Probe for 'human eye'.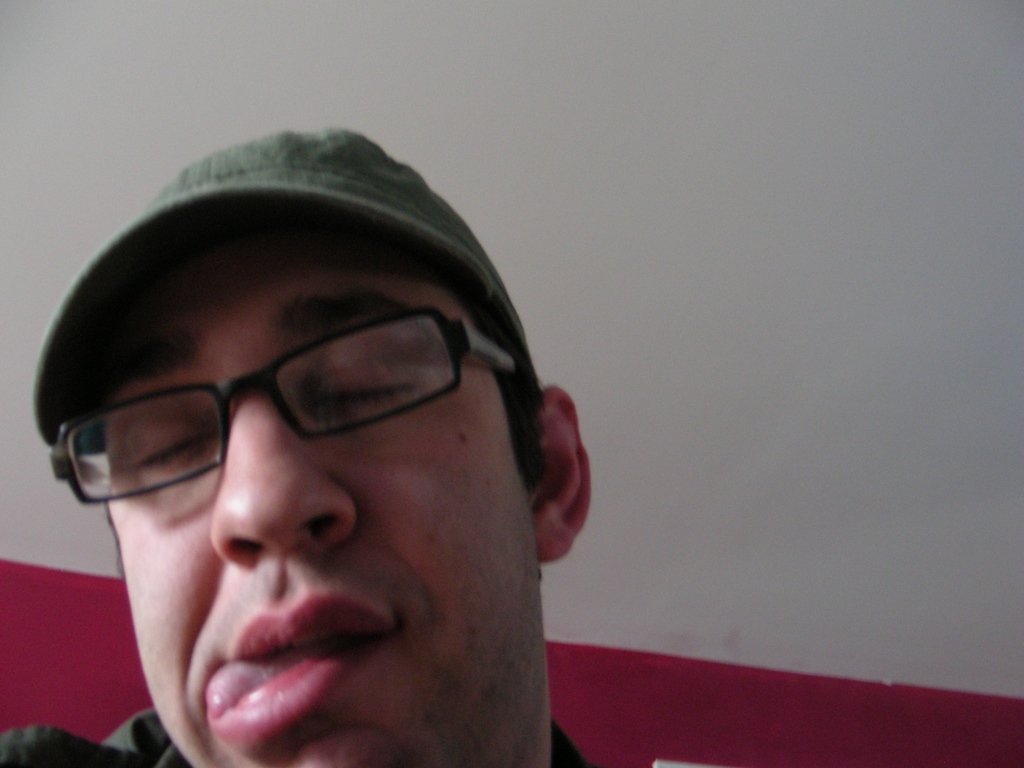
Probe result: [left=127, top=418, right=218, bottom=479].
